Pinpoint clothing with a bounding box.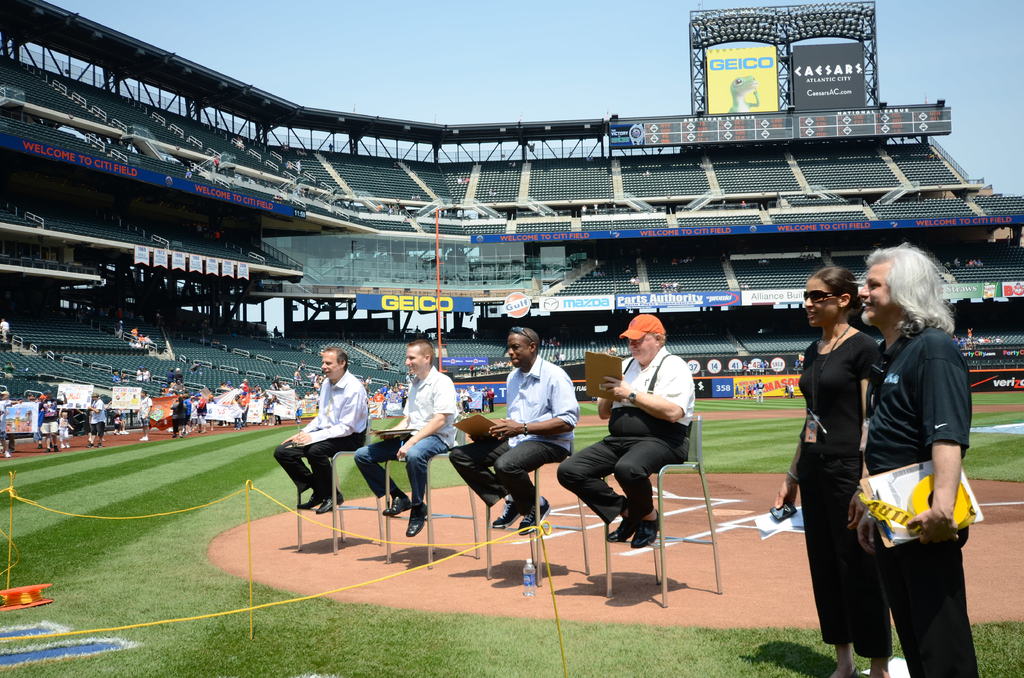
(861, 279, 975, 639).
